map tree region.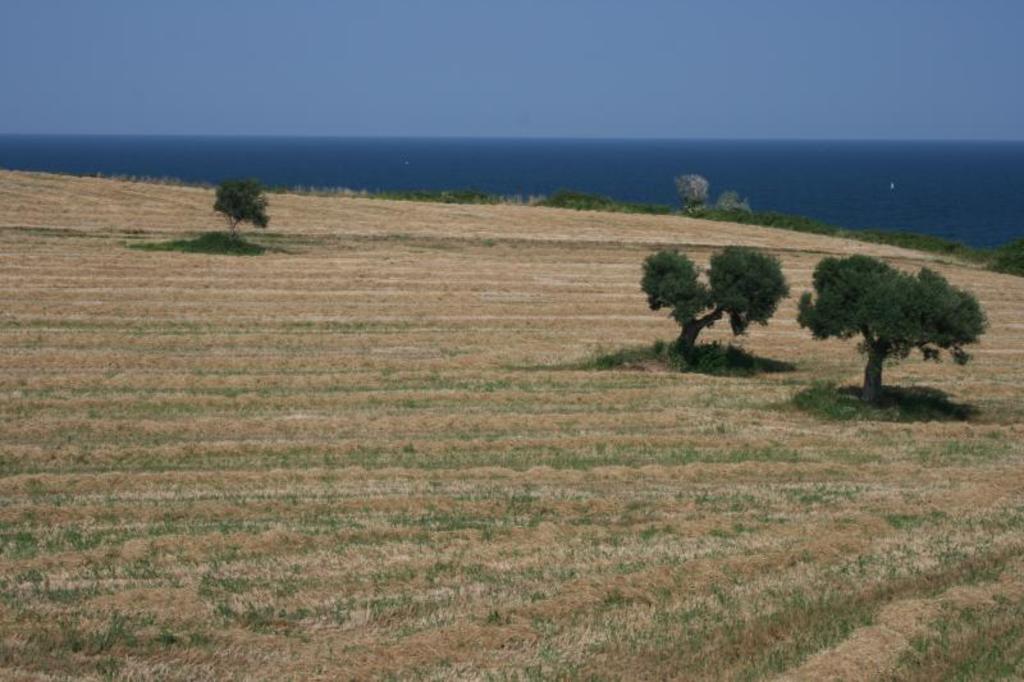
Mapped to [x1=643, y1=242, x2=795, y2=357].
